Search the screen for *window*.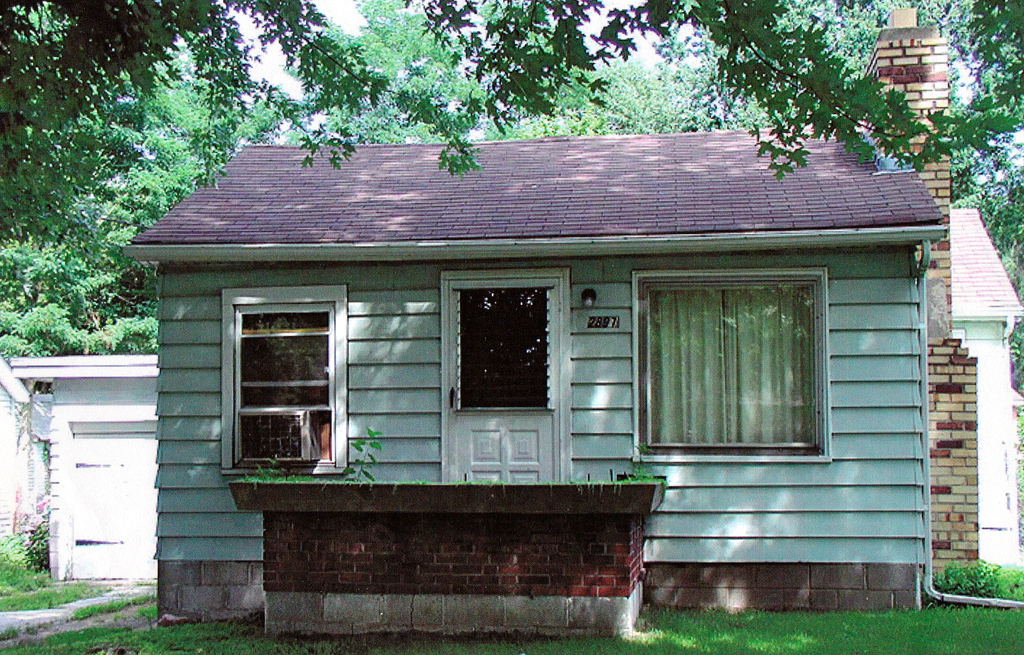
Found at [left=636, top=279, right=839, bottom=464].
